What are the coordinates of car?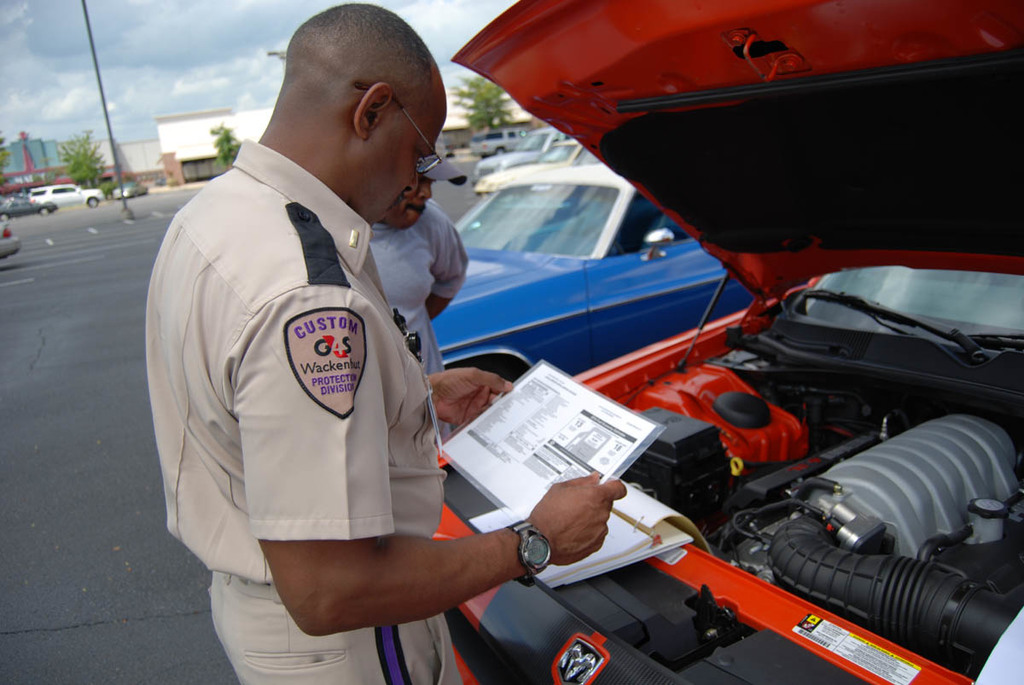
{"x1": 479, "y1": 127, "x2": 563, "y2": 175}.
